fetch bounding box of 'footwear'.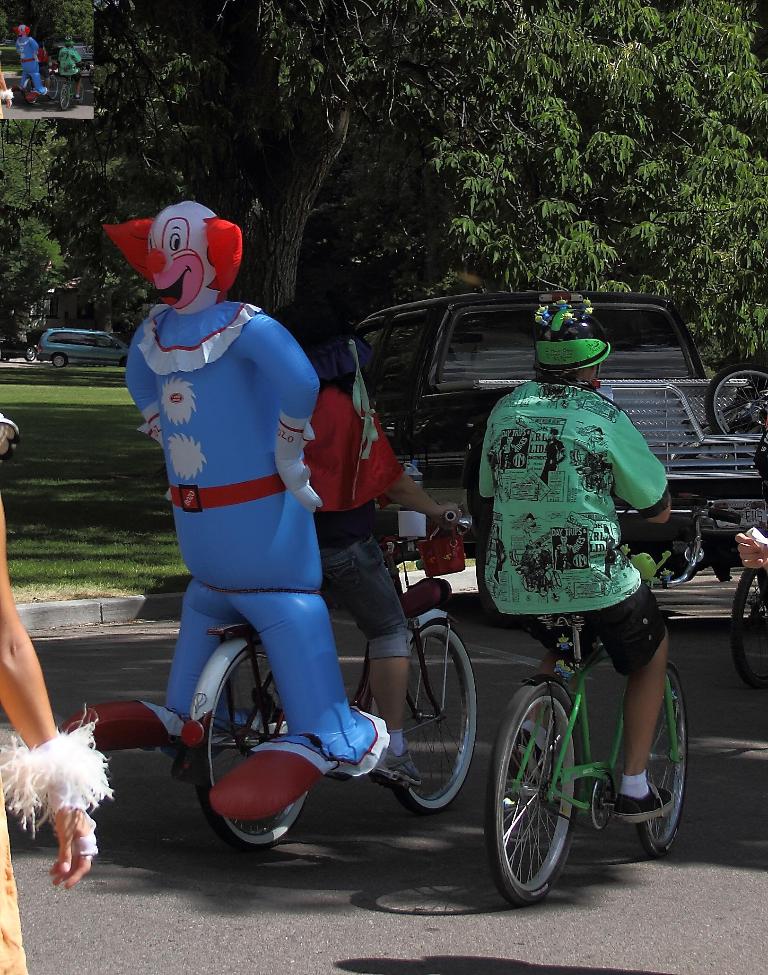
Bbox: [375,748,428,790].
